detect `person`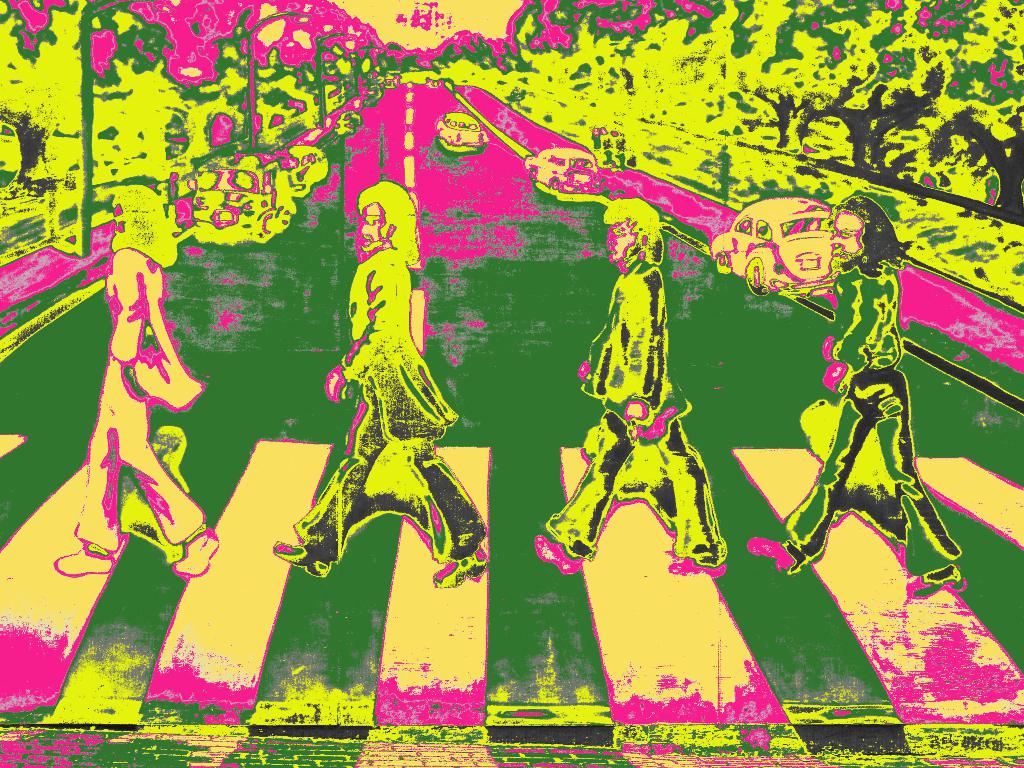
[left=53, top=187, right=222, bottom=585]
